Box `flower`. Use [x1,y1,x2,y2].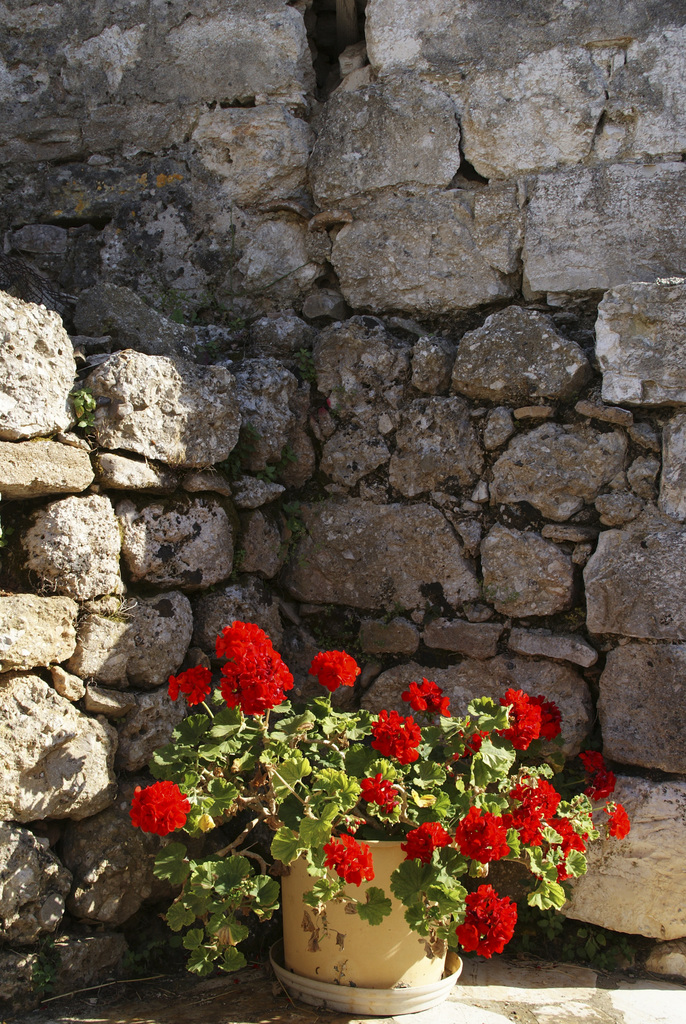
[322,830,377,886].
